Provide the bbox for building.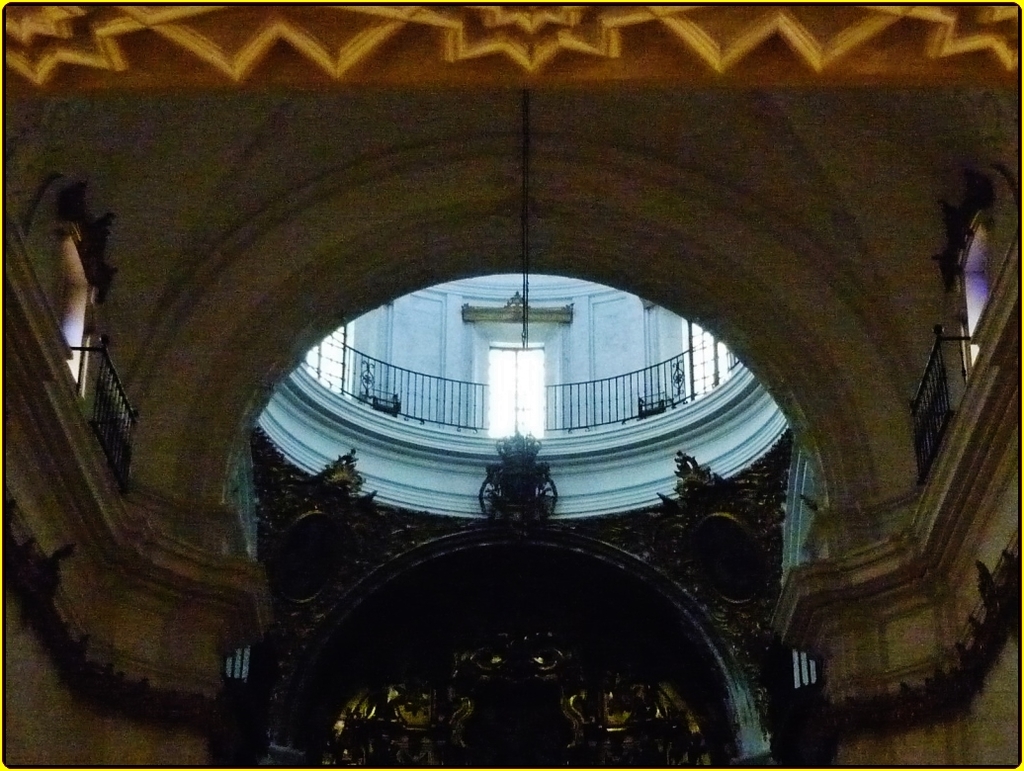
x1=0 y1=86 x2=1023 y2=770.
